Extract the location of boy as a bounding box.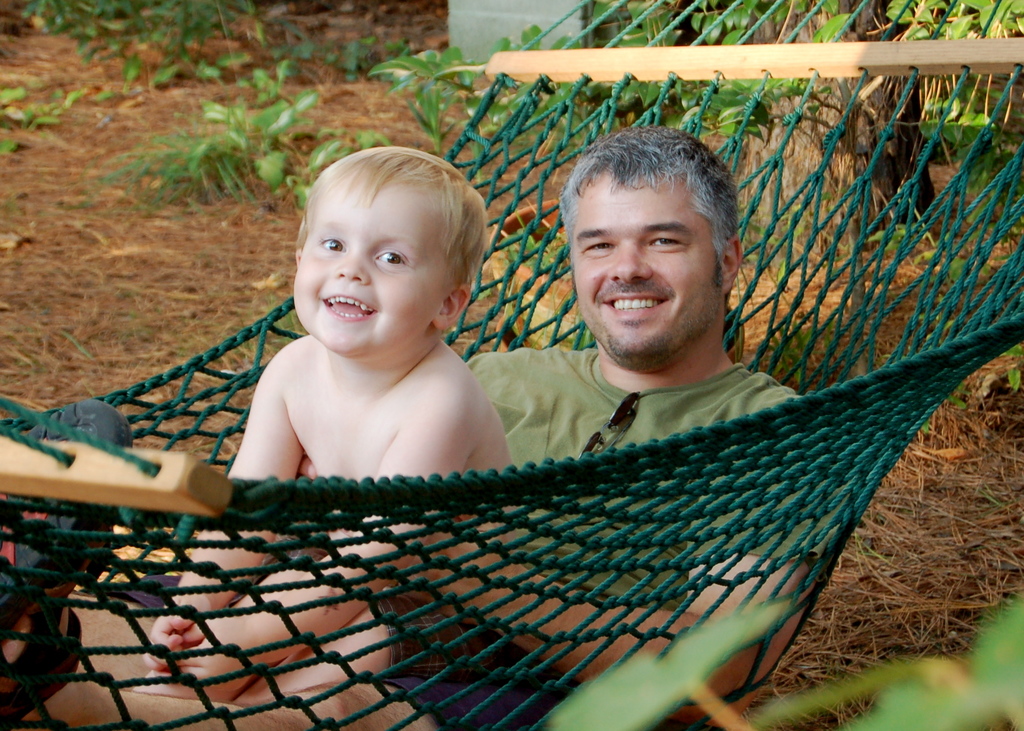
Rect(115, 148, 532, 706).
